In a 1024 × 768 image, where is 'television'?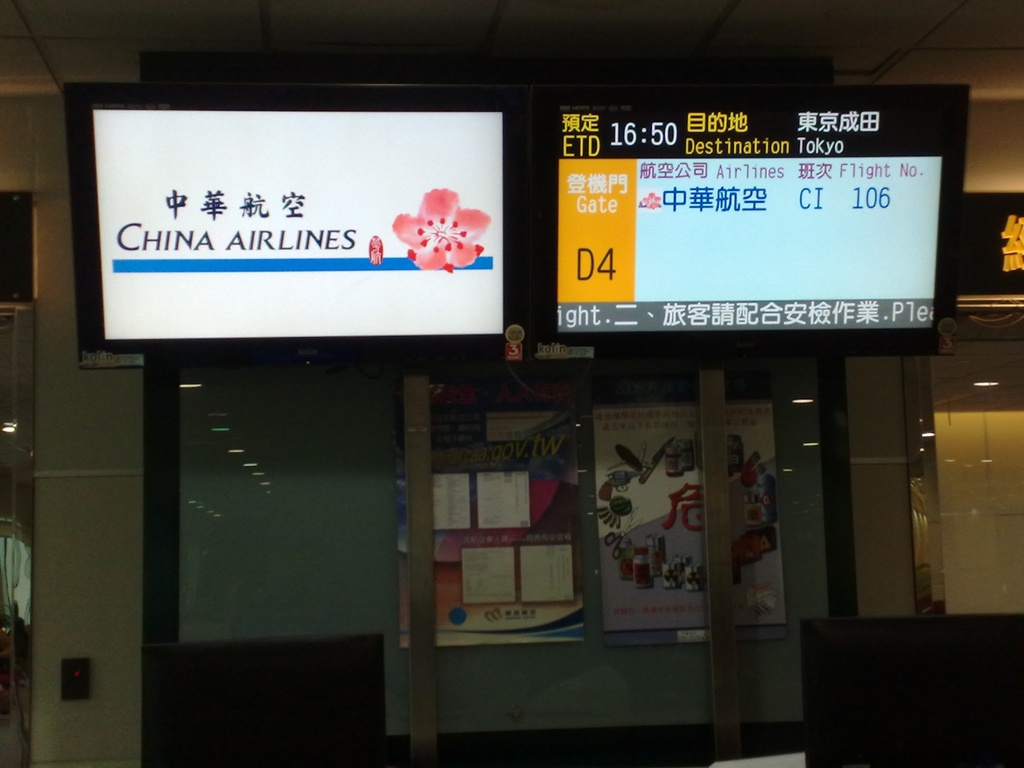
<region>63, 82, 531, 369</region>.
